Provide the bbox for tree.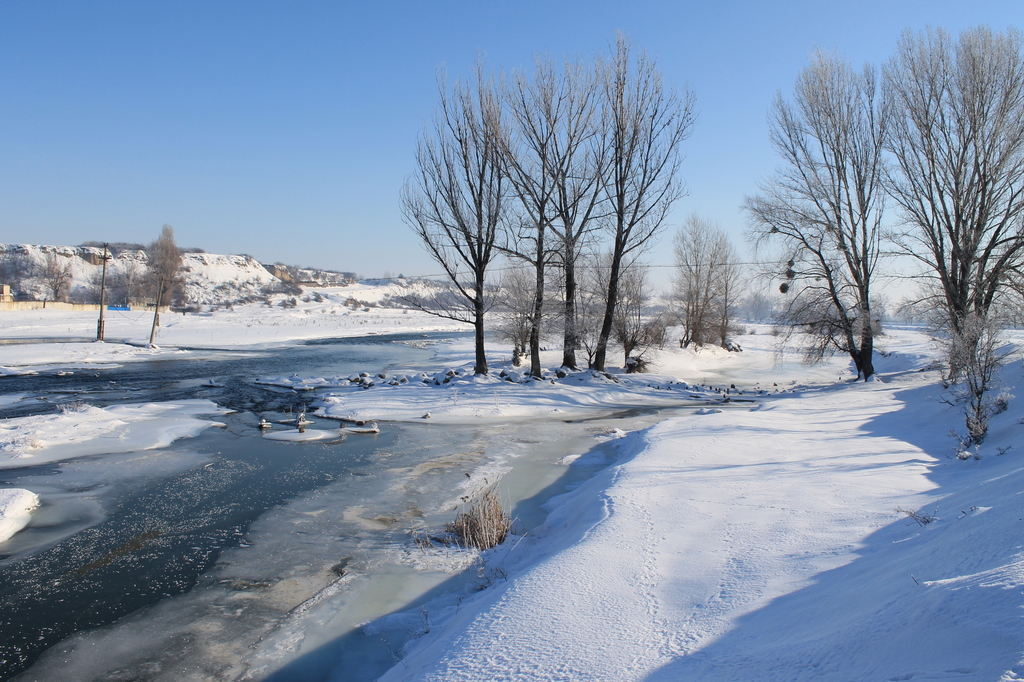
50, 242, 63, 309.
